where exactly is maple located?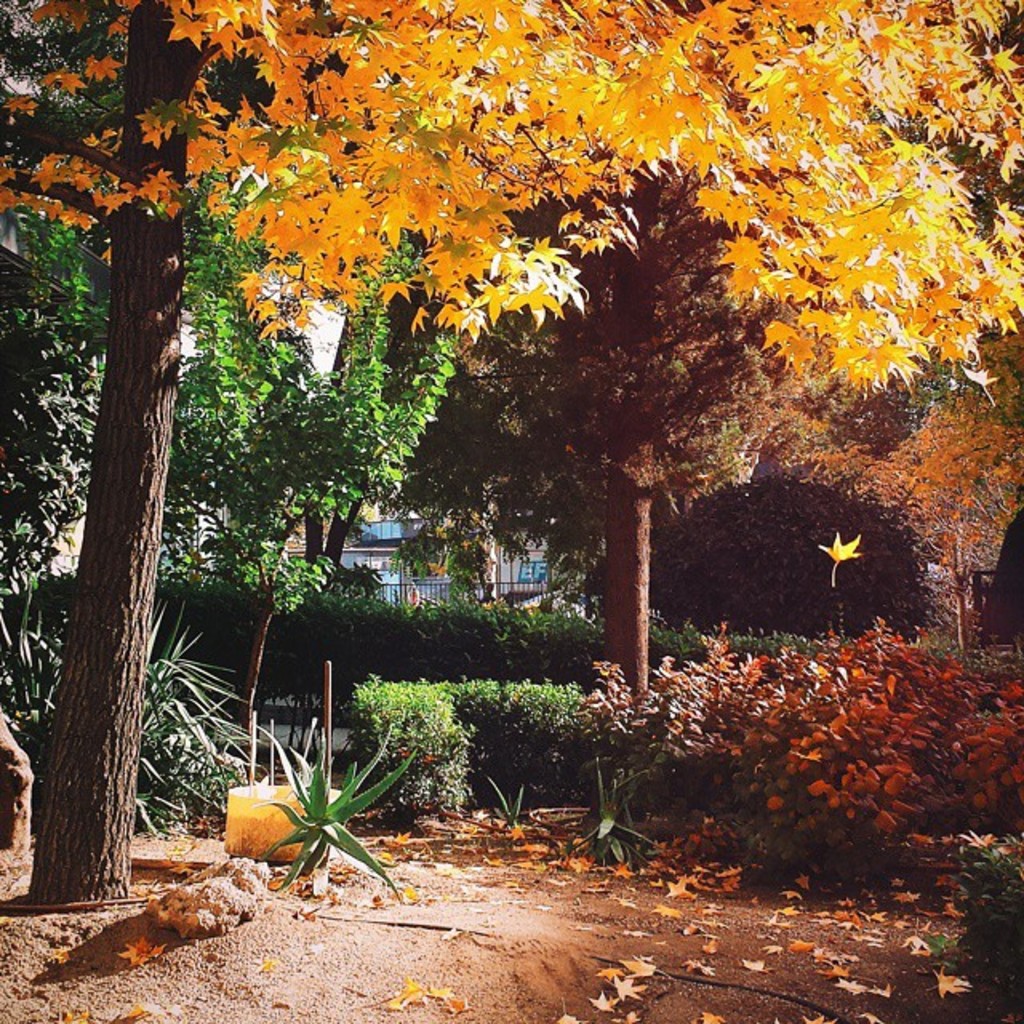
Its bounding box is [x1=157, y1=122, x2=475, y2=765].
